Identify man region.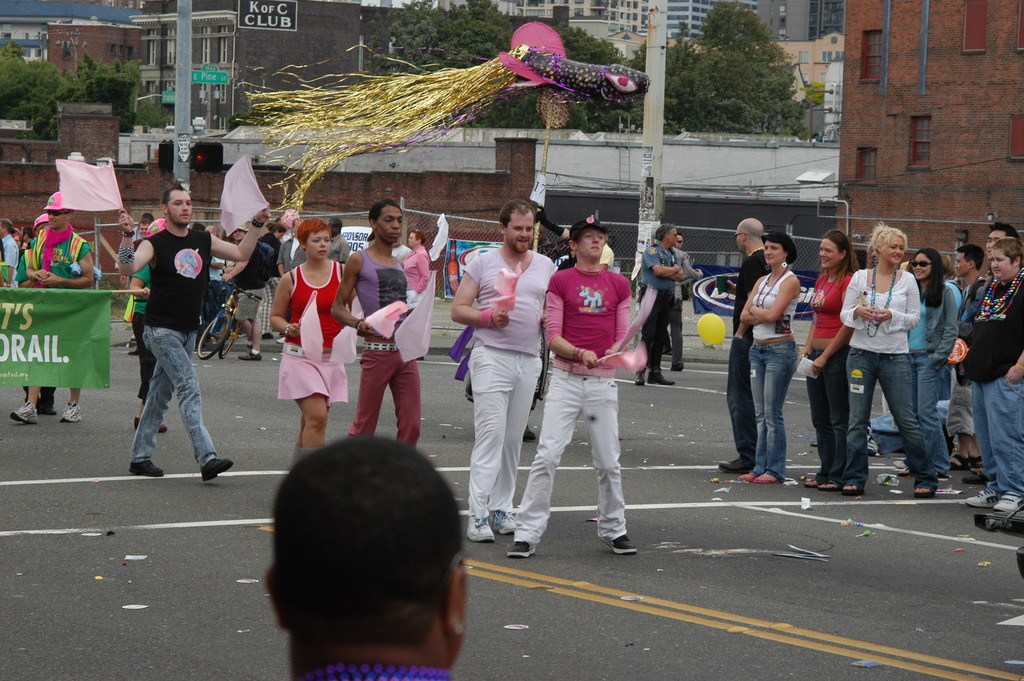
Region: (499,208,637,556).
